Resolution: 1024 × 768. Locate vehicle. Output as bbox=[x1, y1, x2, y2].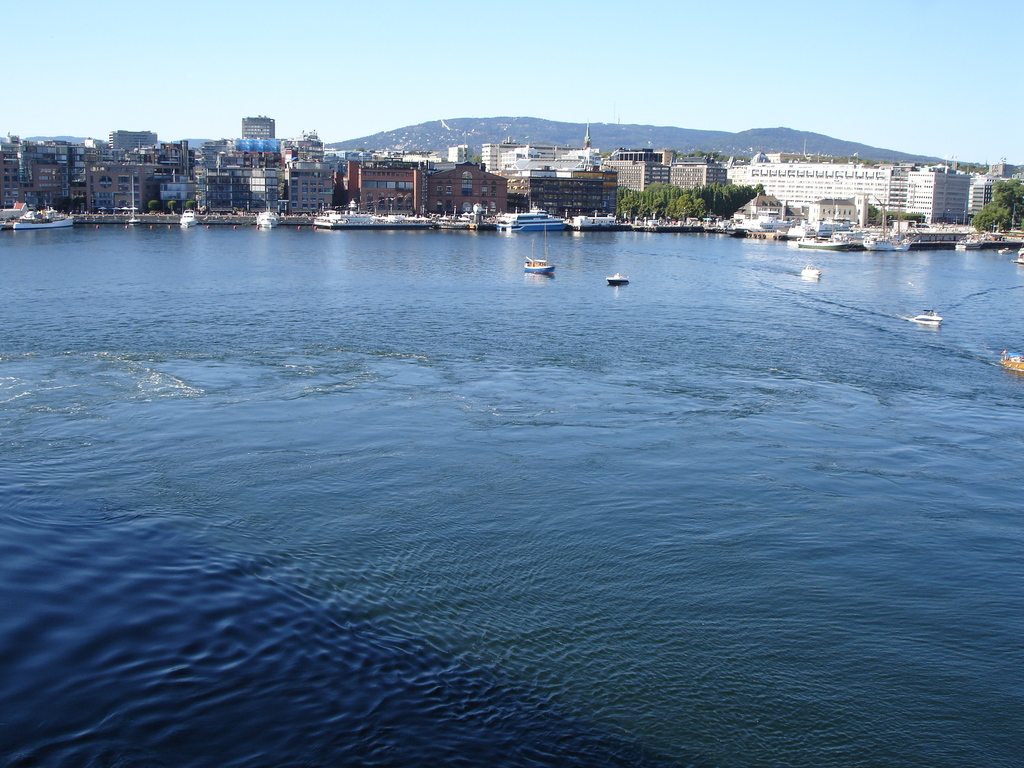
bbox=[252, 207, 280, 233].
